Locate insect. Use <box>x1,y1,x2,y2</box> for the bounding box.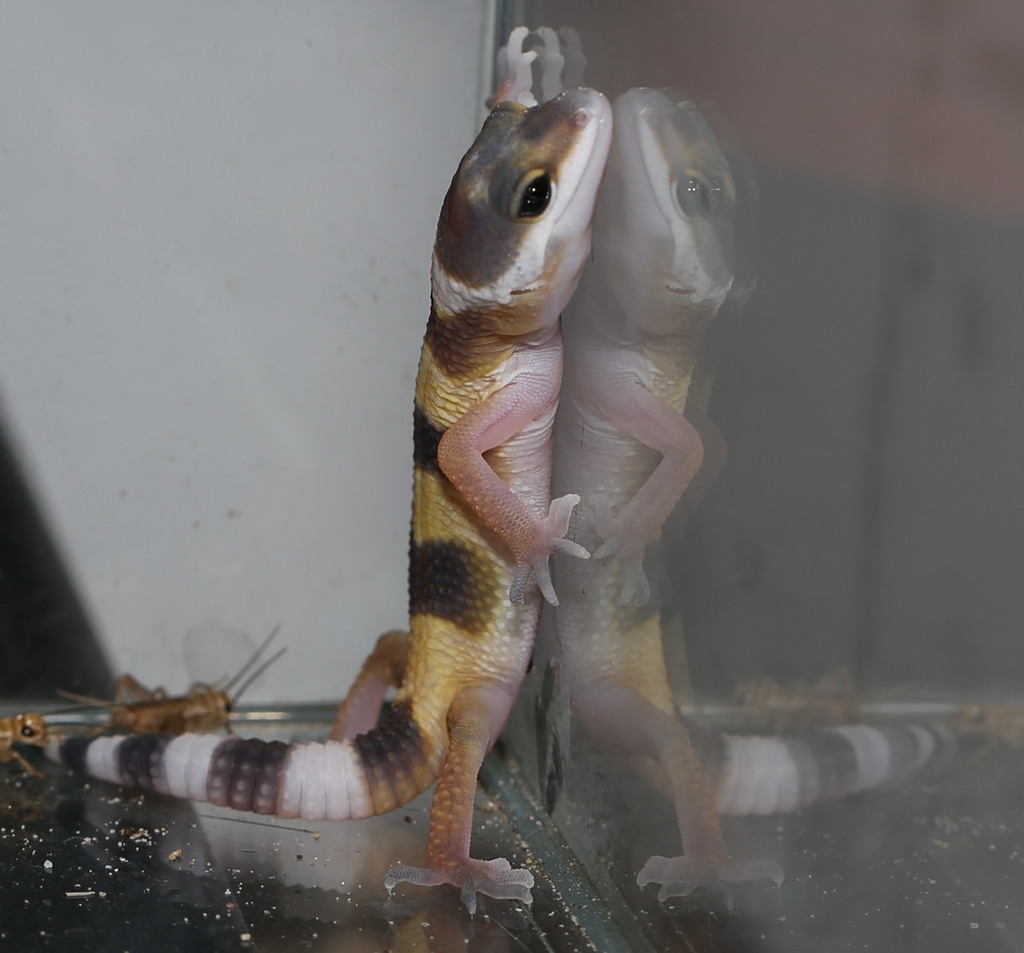
<box>0,694,189,783</box>.
